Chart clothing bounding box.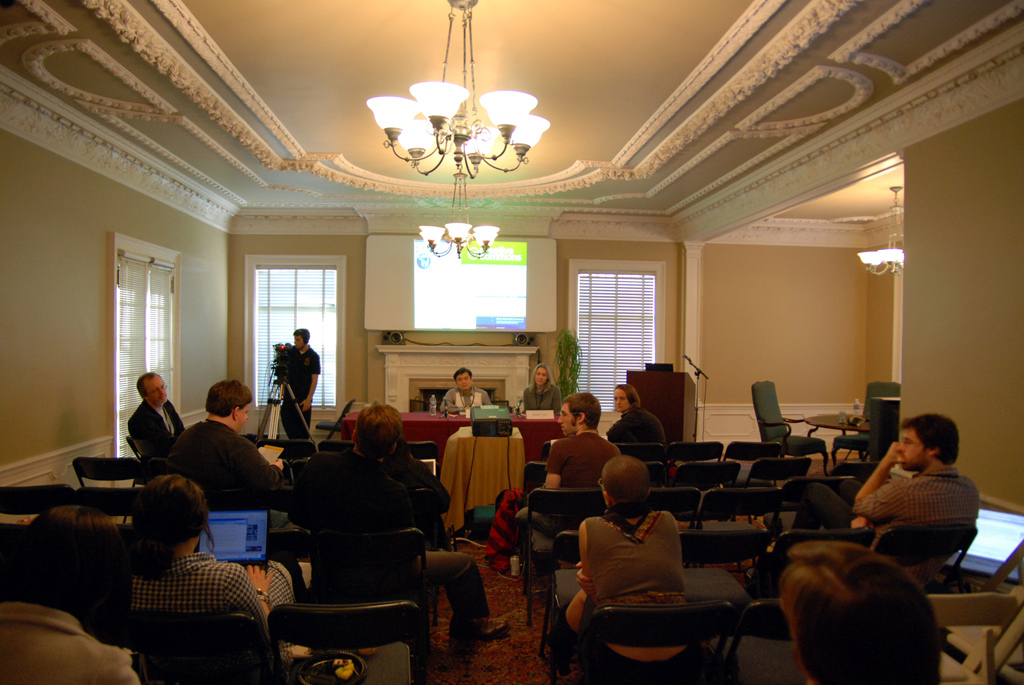
Charted: 574:502:689:683.
